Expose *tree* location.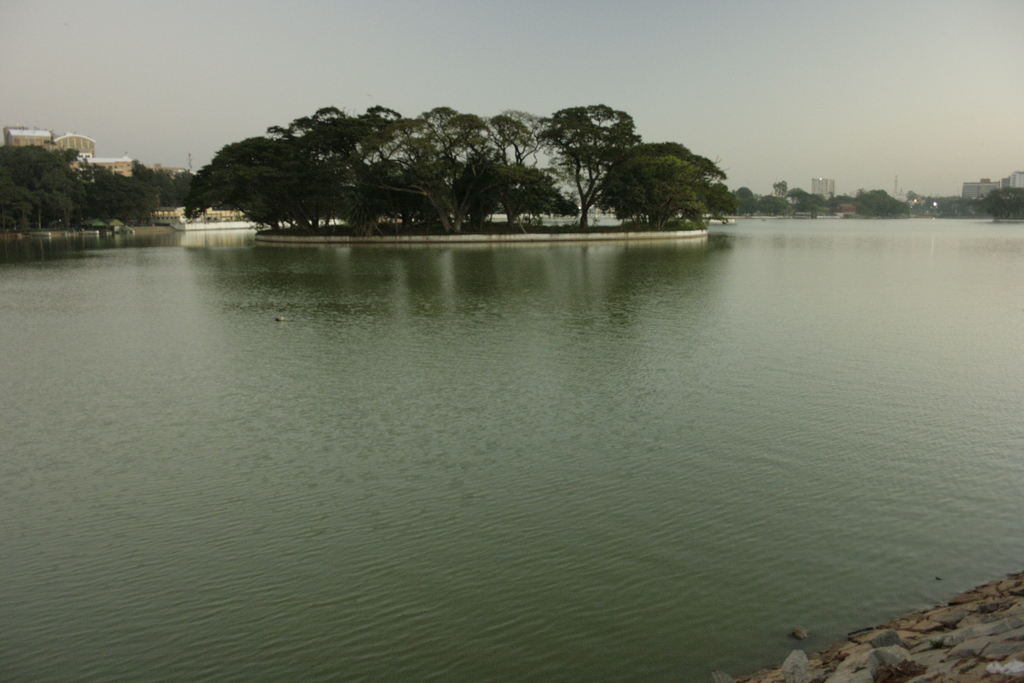
Exposed at rect(530, 94, 643, 229).
